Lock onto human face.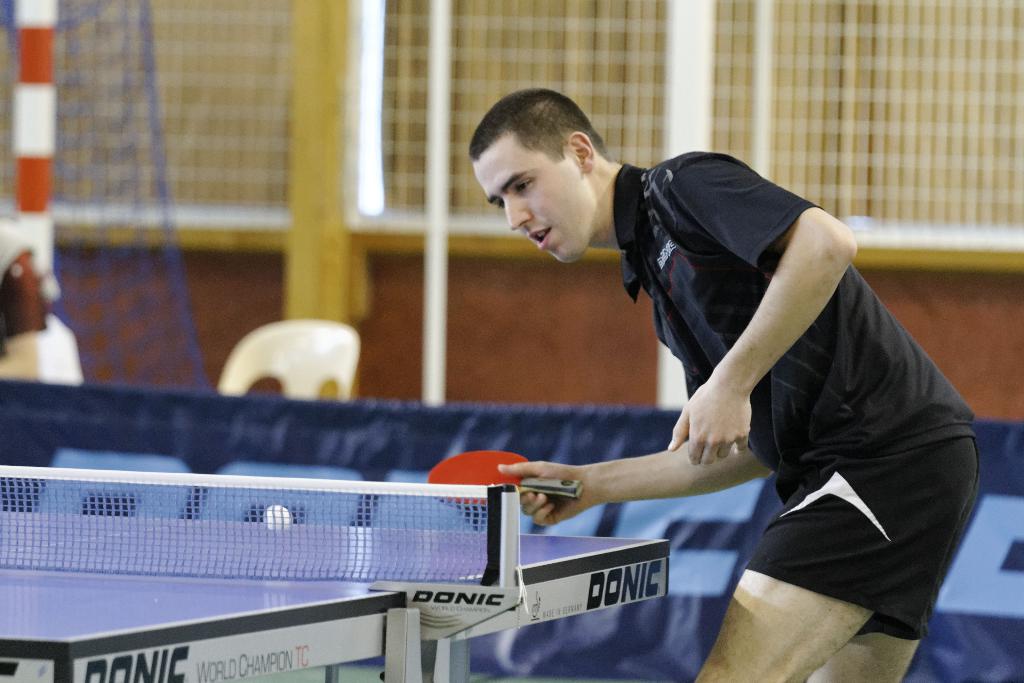
Locked: detection(470, 126, 579, 262).
